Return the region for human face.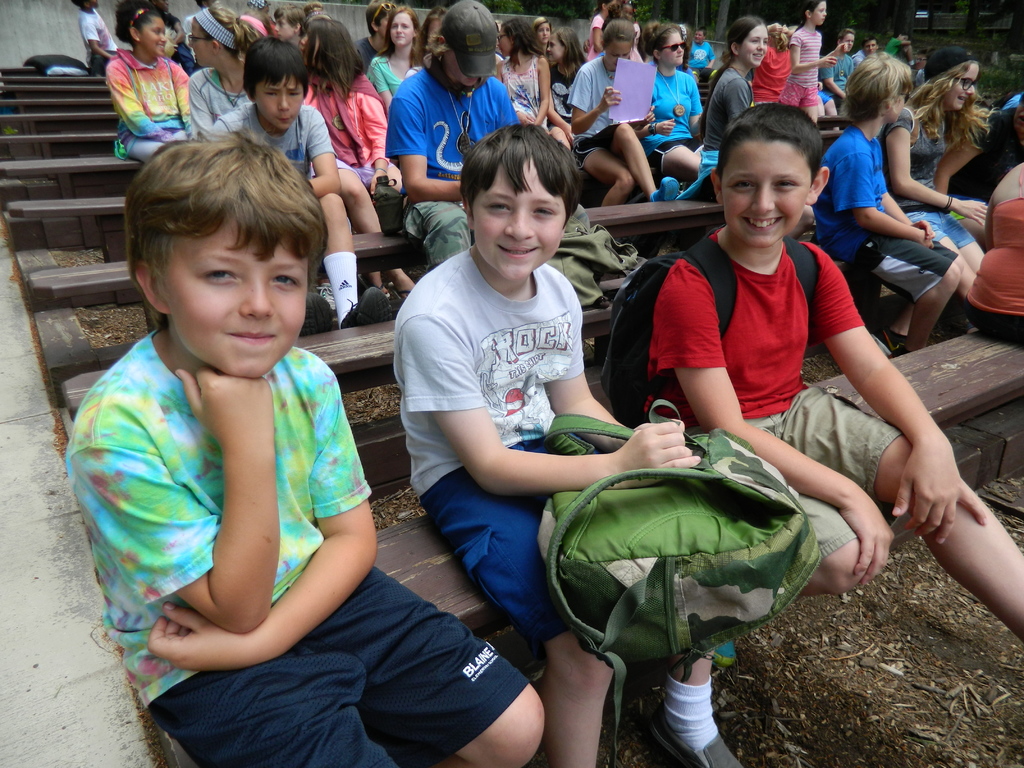
locate(864, 36, 880, 56).
